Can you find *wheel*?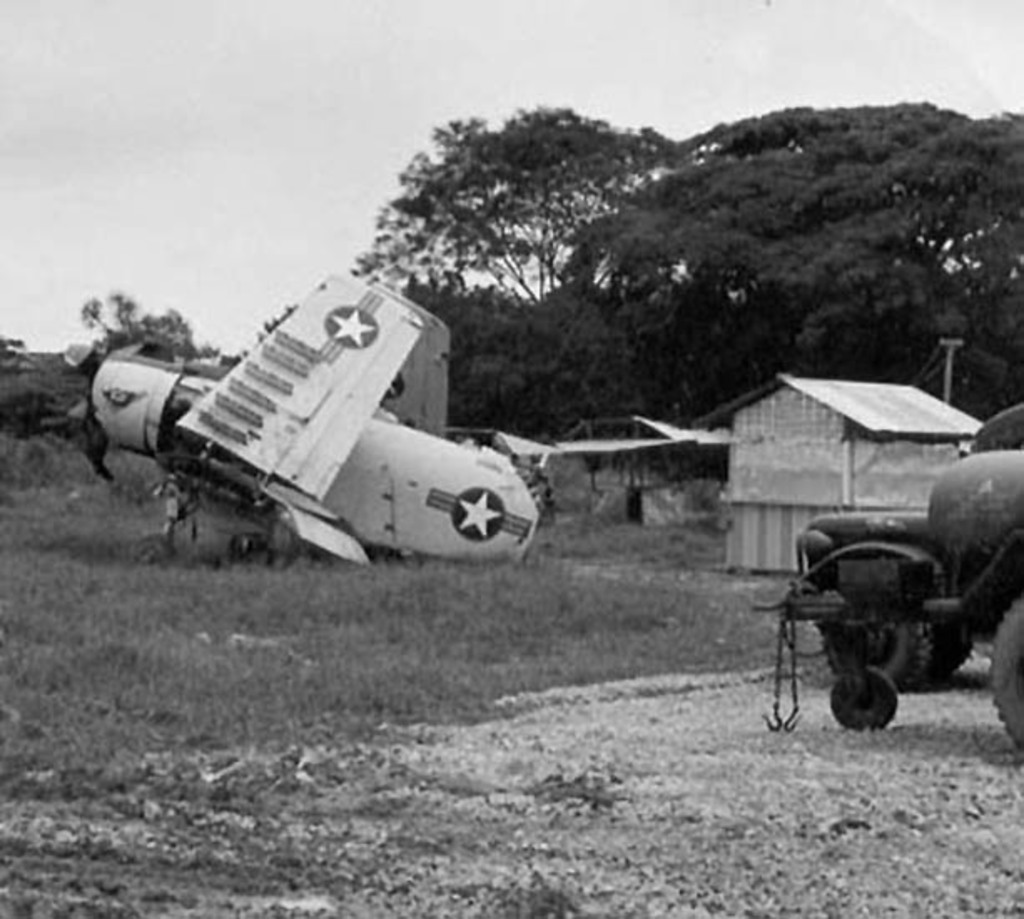
Yes, bounding box: box(832, 670, 900, 735).
